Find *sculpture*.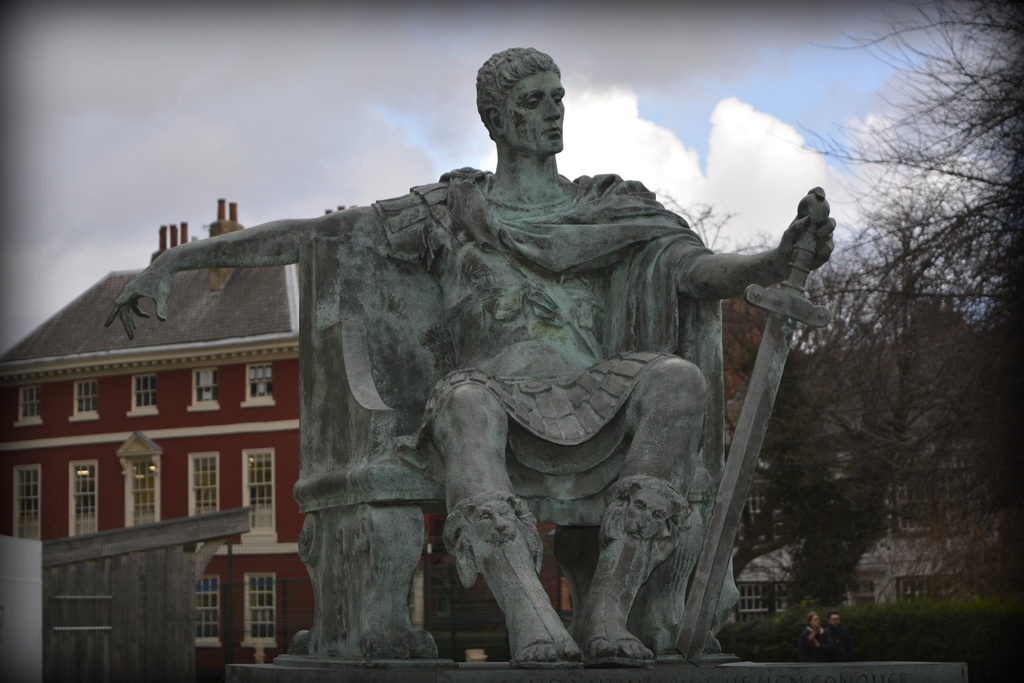
select_region(108, 50, 842, 673).
